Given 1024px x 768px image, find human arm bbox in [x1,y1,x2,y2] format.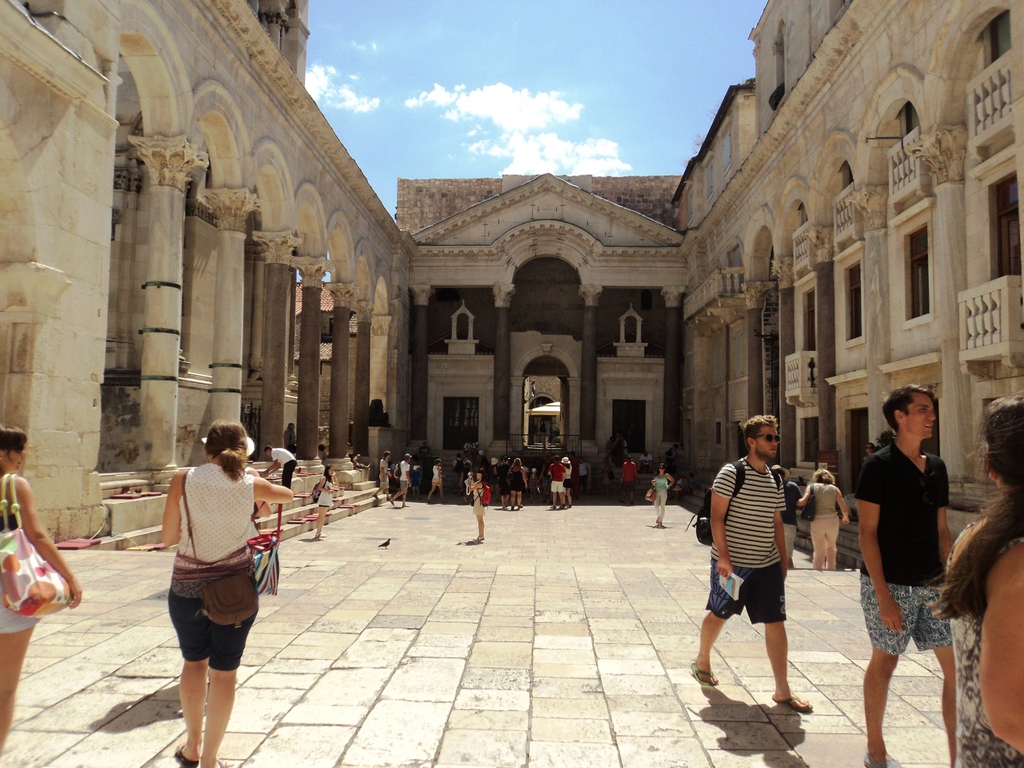
[849,455,900,640].
